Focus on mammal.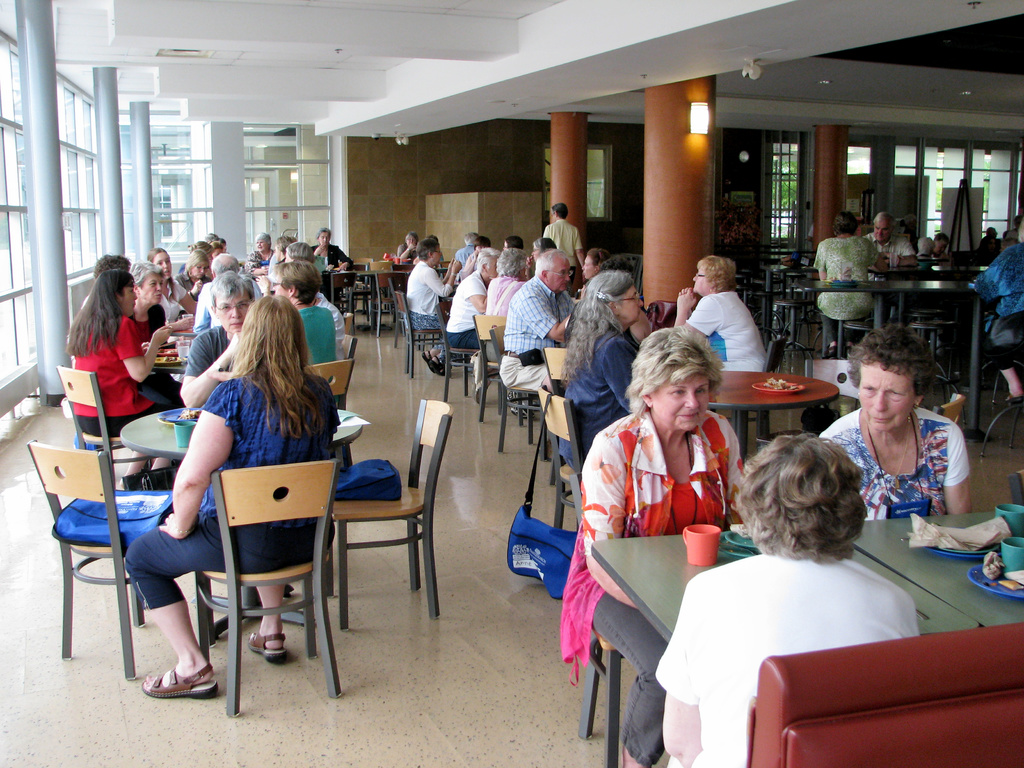
Focused at rect(913, 233, 936, 254).
